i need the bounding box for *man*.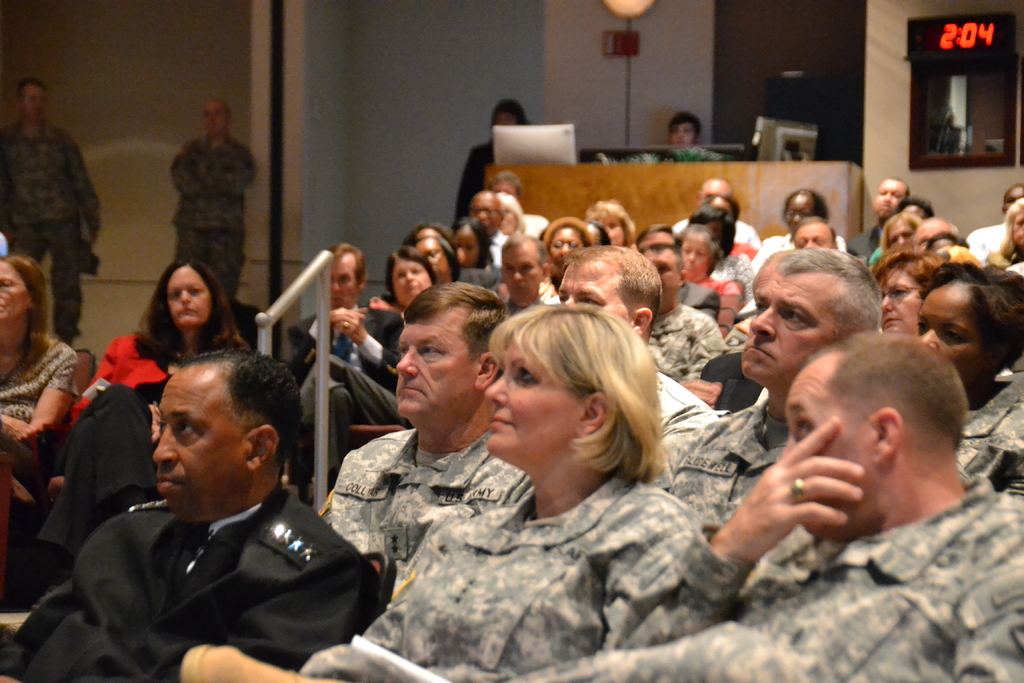
Here it is: l=326, t=278, r=534, b=593.
